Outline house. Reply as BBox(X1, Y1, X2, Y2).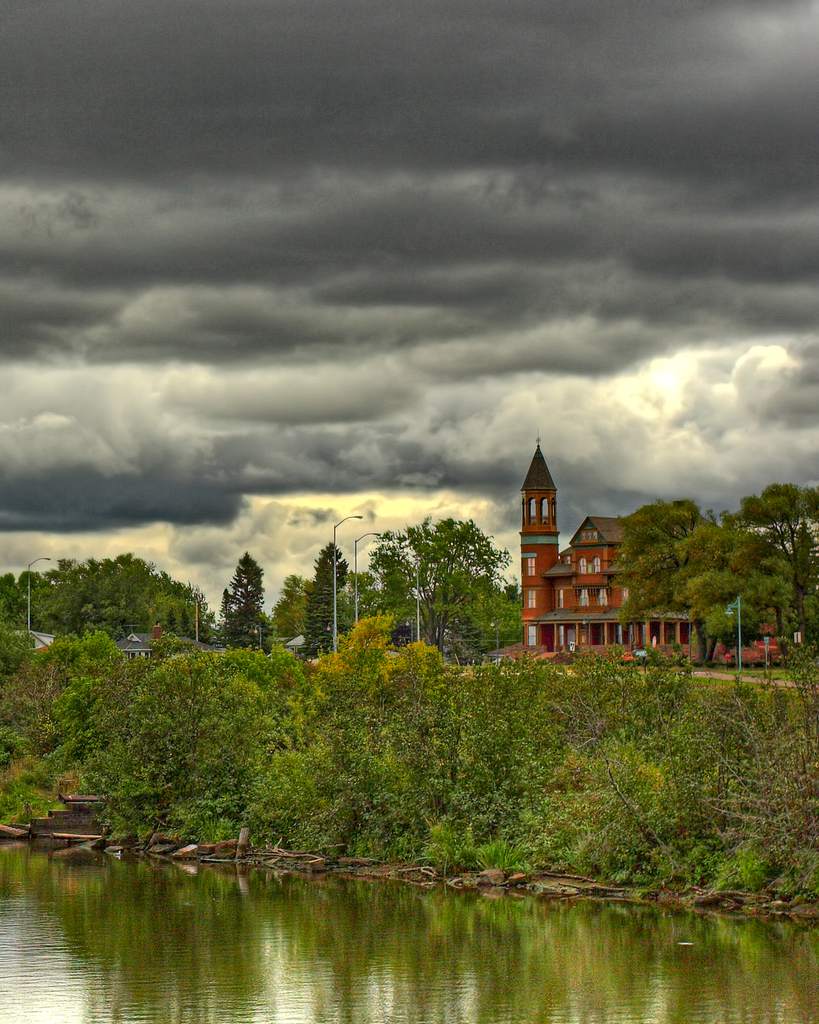
BBox(512, 433, 781, 663).
